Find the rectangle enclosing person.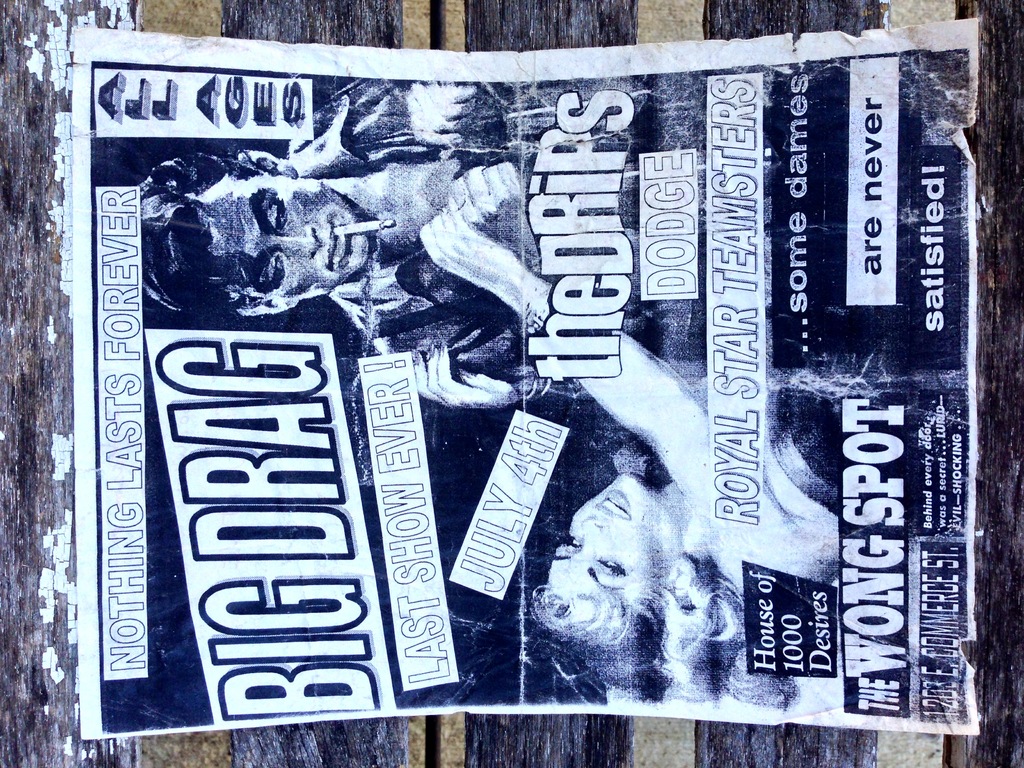
(513,383,968,700).
